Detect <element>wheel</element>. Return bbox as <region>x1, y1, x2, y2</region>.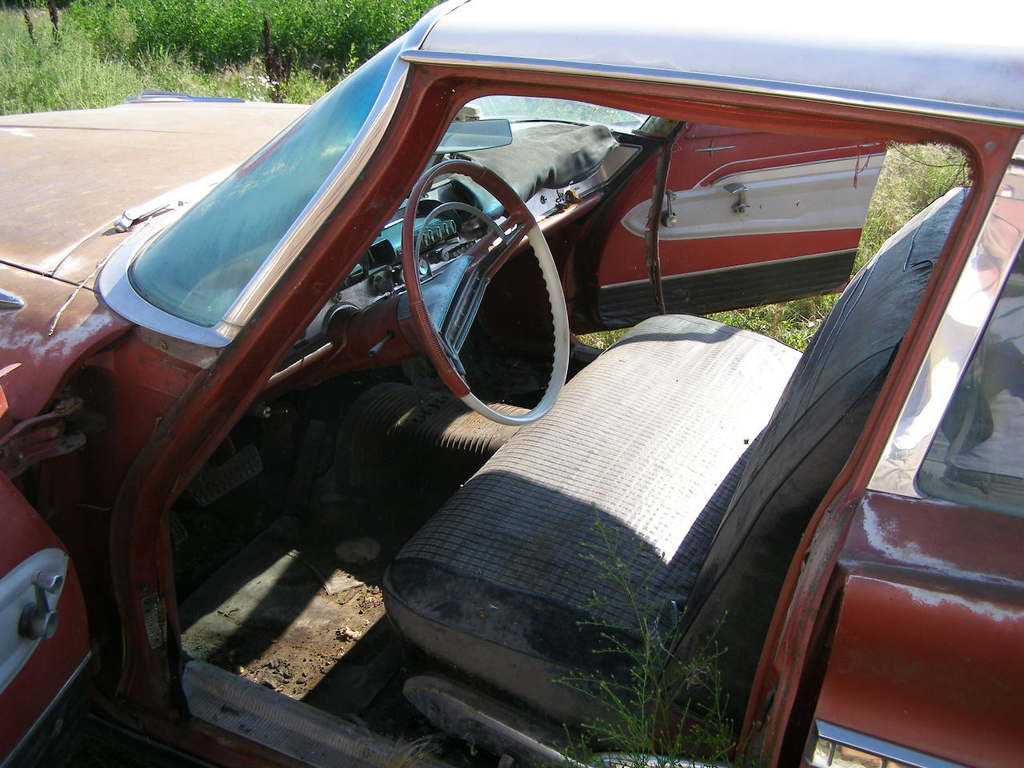
<region>402, 160, 572, 426</region>.
